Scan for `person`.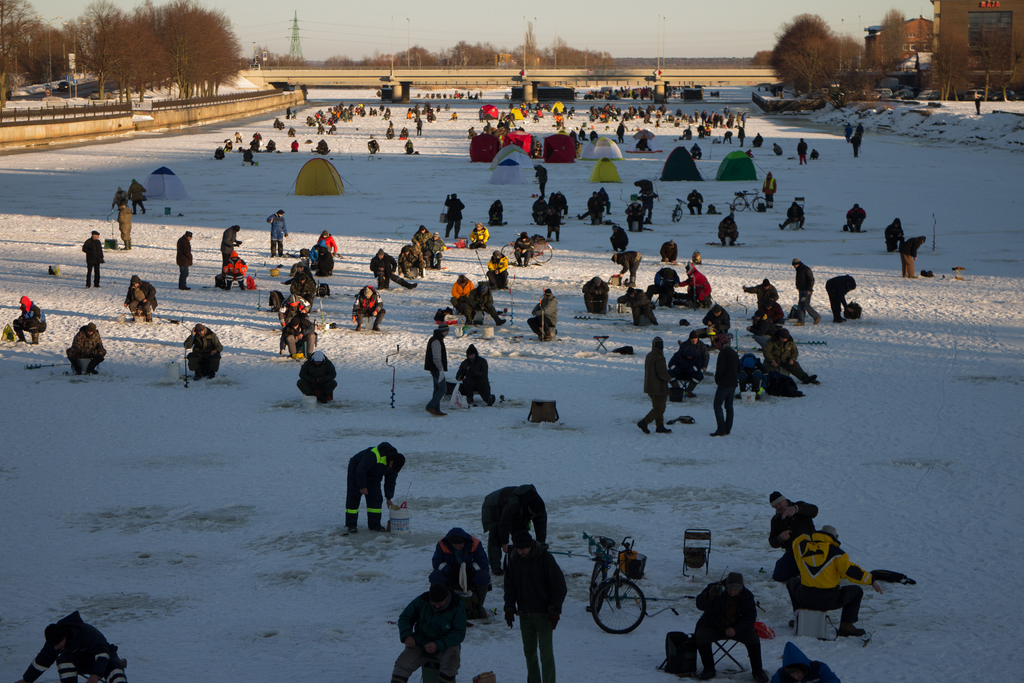
Scan result: [488, 200, 504, 222].
